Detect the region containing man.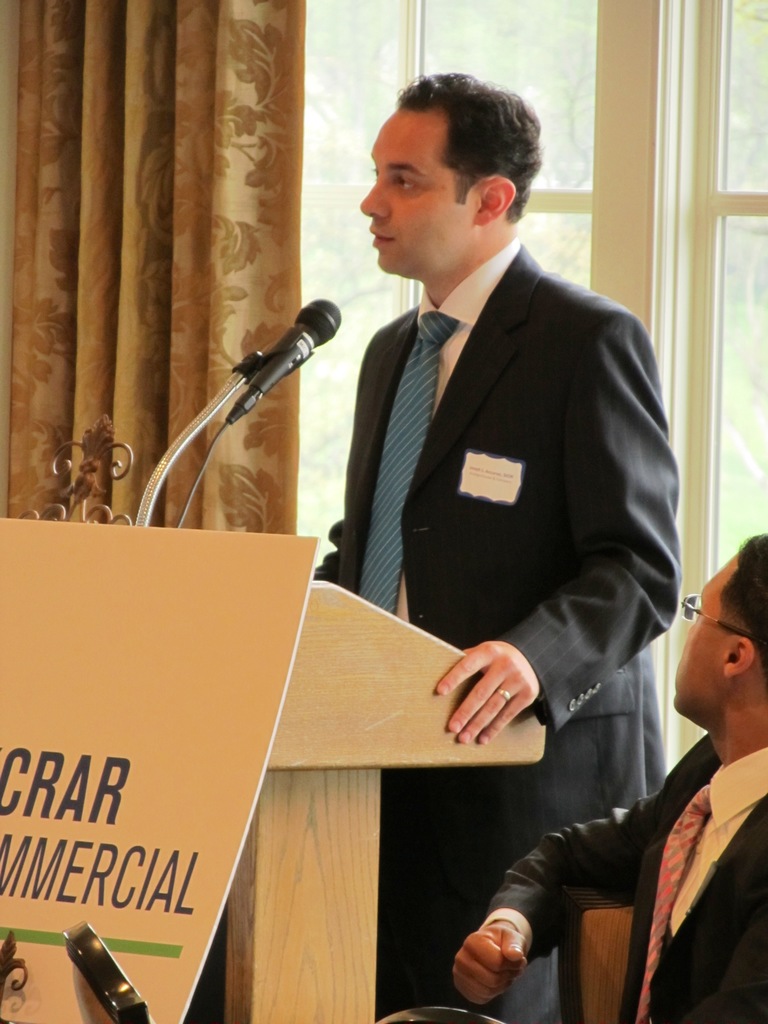
x1=288 y1=83 x2=698 y2=899.
